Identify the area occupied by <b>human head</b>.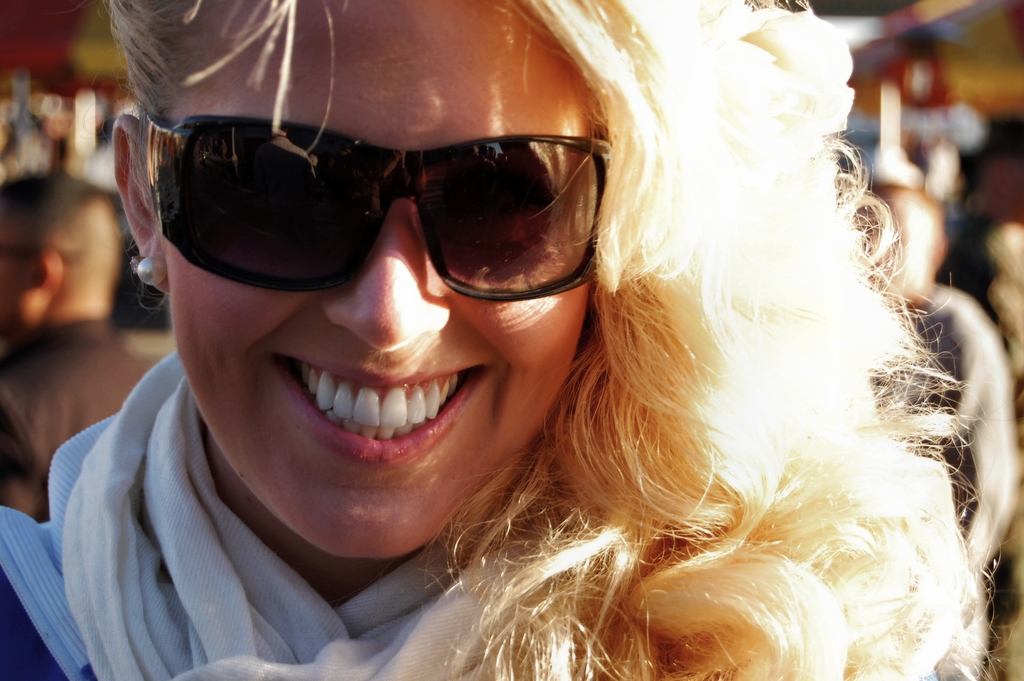
Area: (x1=148, y1=0, x2=877, y2=599).
